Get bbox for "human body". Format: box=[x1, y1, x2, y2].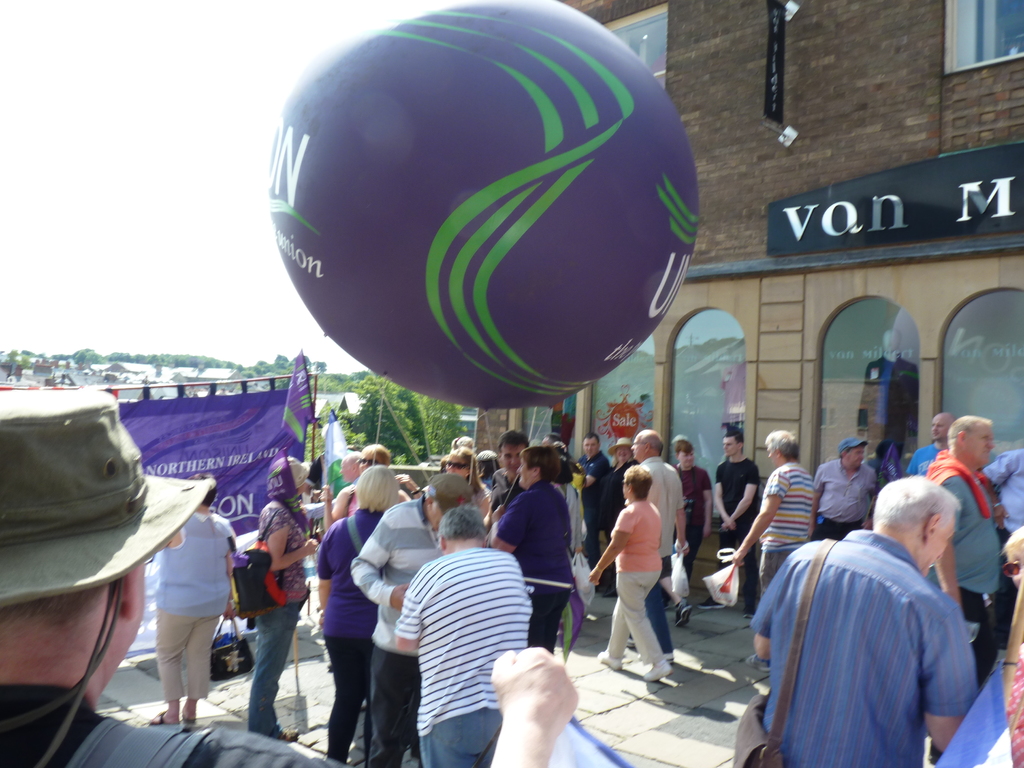
box=[928, 450, 1001, 689].
